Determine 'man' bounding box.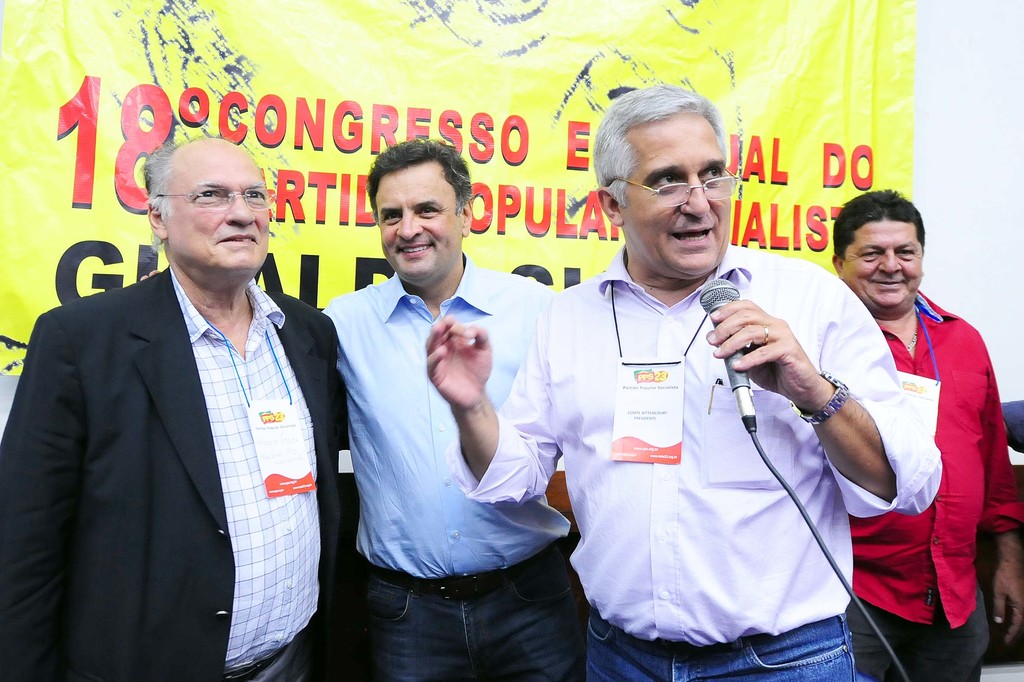
Determined: l=35, t=105, r=342, b=670.
